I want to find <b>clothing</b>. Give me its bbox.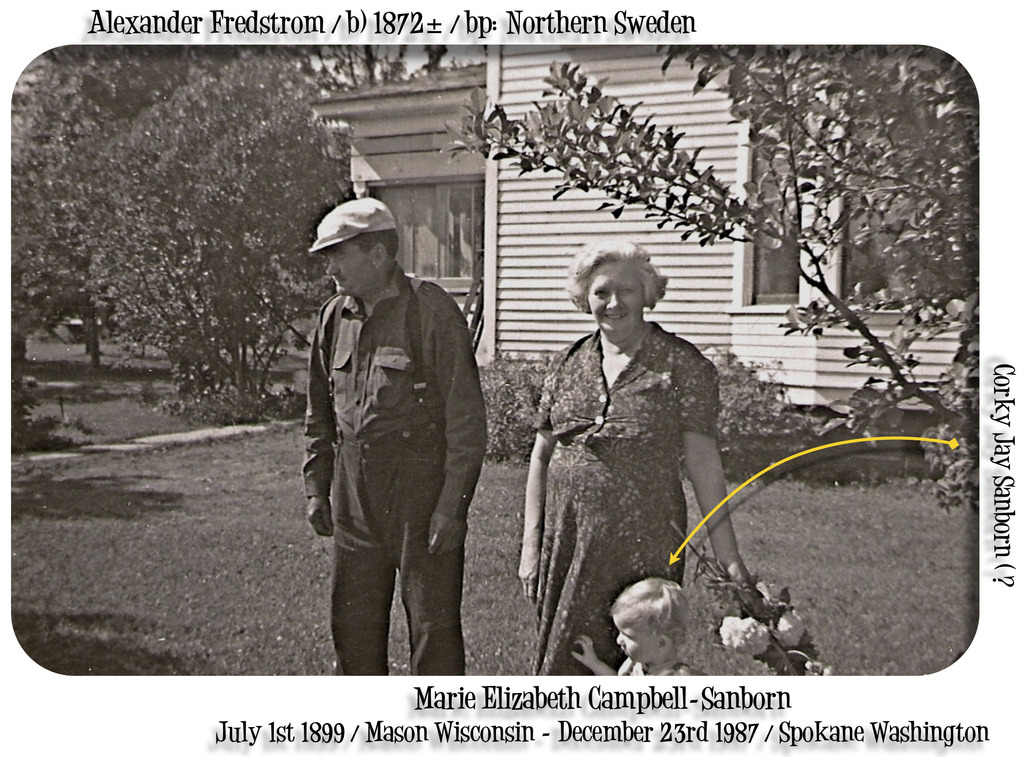
[304, 261, 485, 674].
